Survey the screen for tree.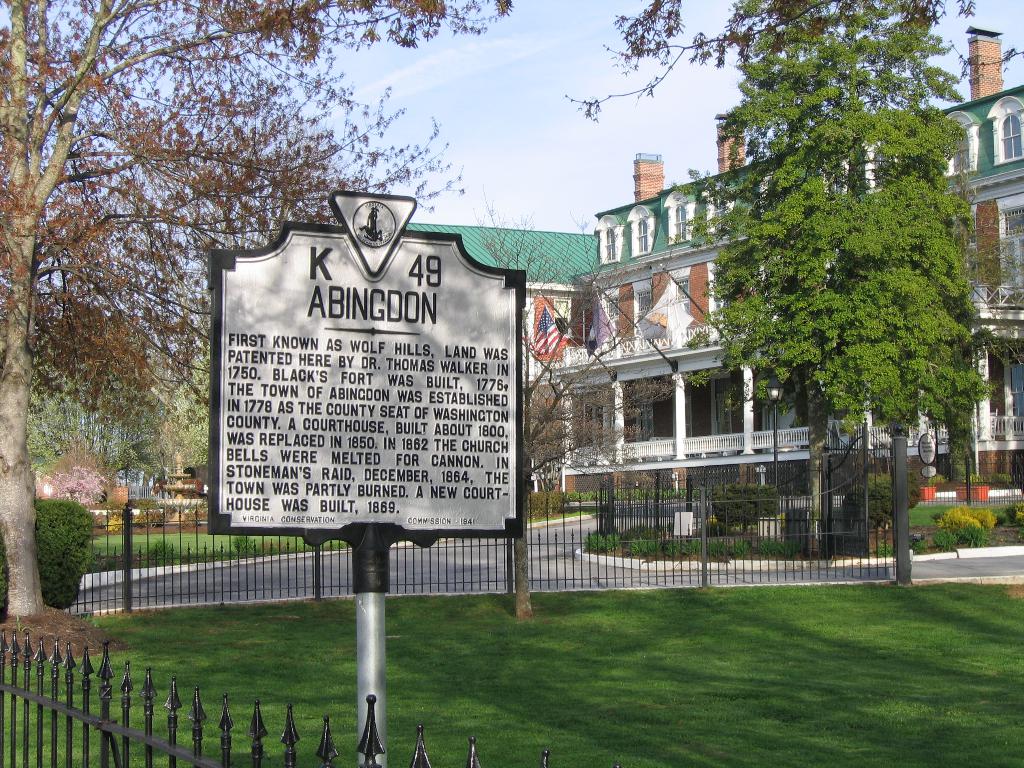
Survey found: (x1=693, y1=43, x2=995, y2=507).
